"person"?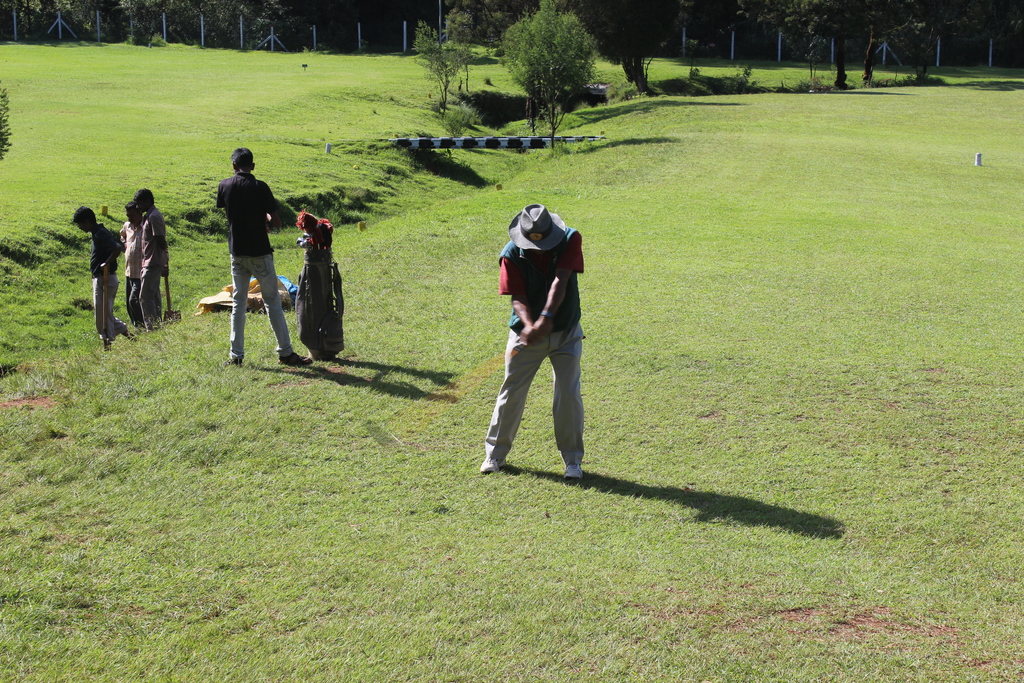
box=[490, 230, 579, 478]
